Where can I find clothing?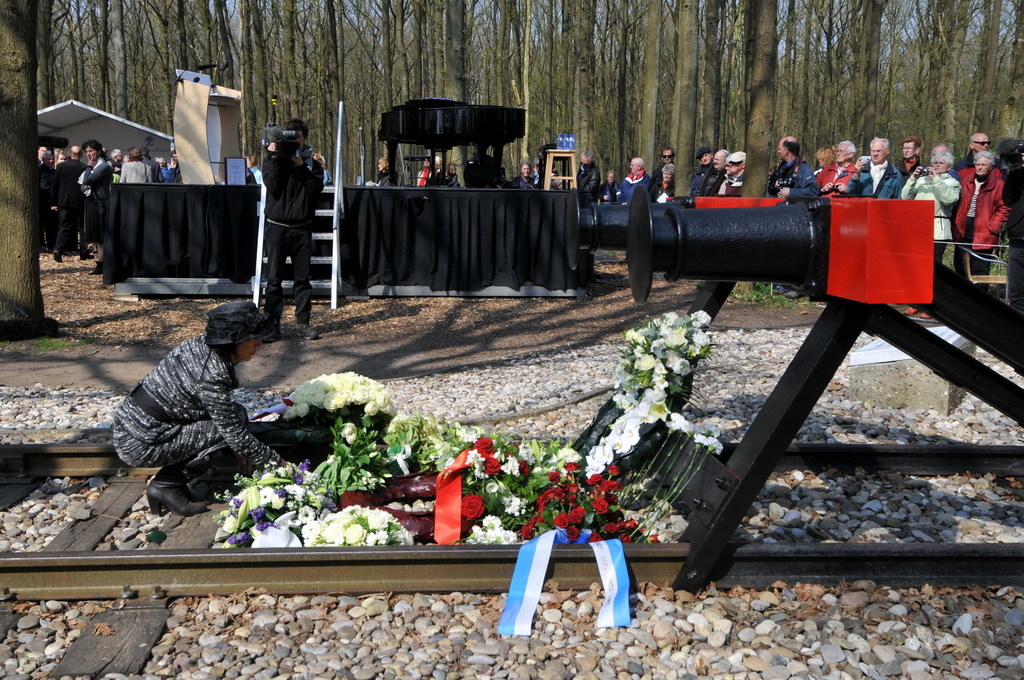
You can find it at <bbox>813, 156, 854, 196</bbox>.
